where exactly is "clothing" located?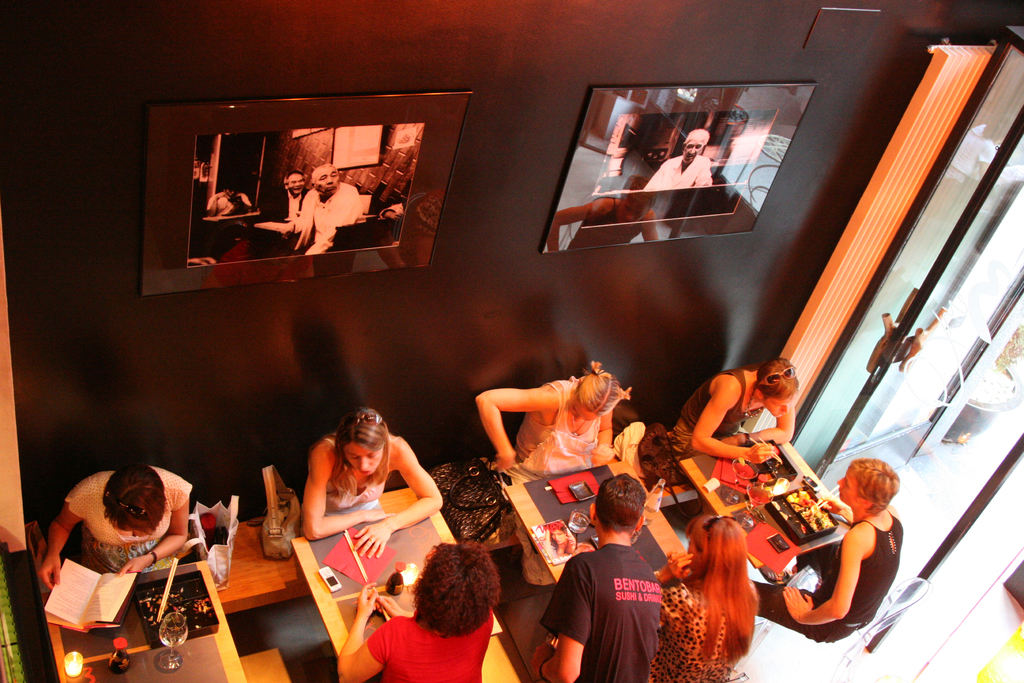
Its bounding box is 541:532:683:675.
